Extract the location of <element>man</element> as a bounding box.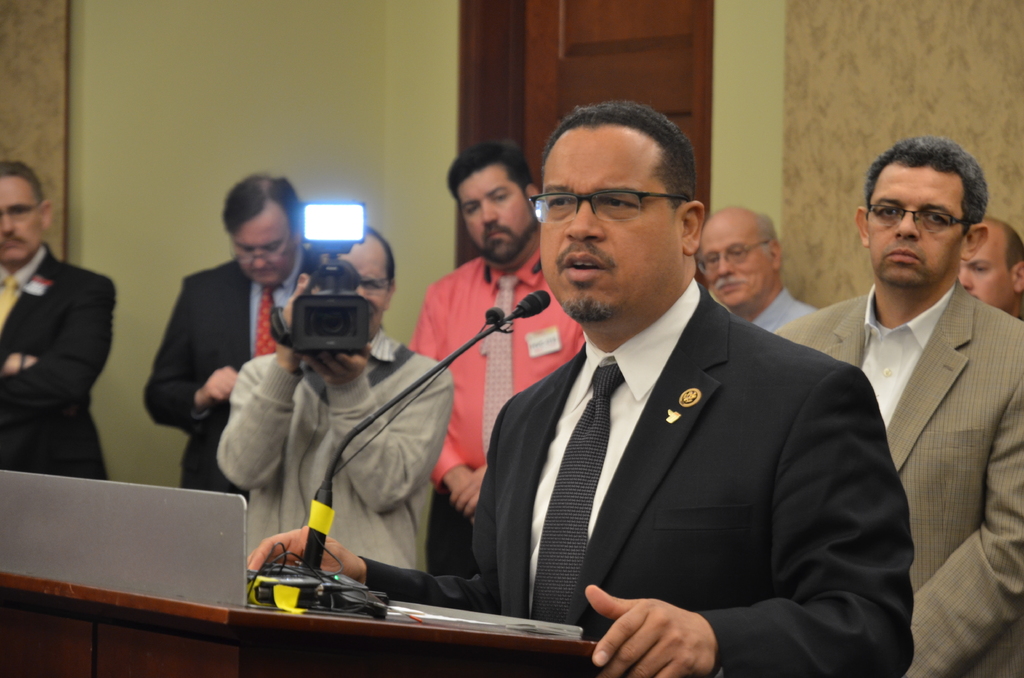
(x1=404, y1=137, x2=591, y2=572).
